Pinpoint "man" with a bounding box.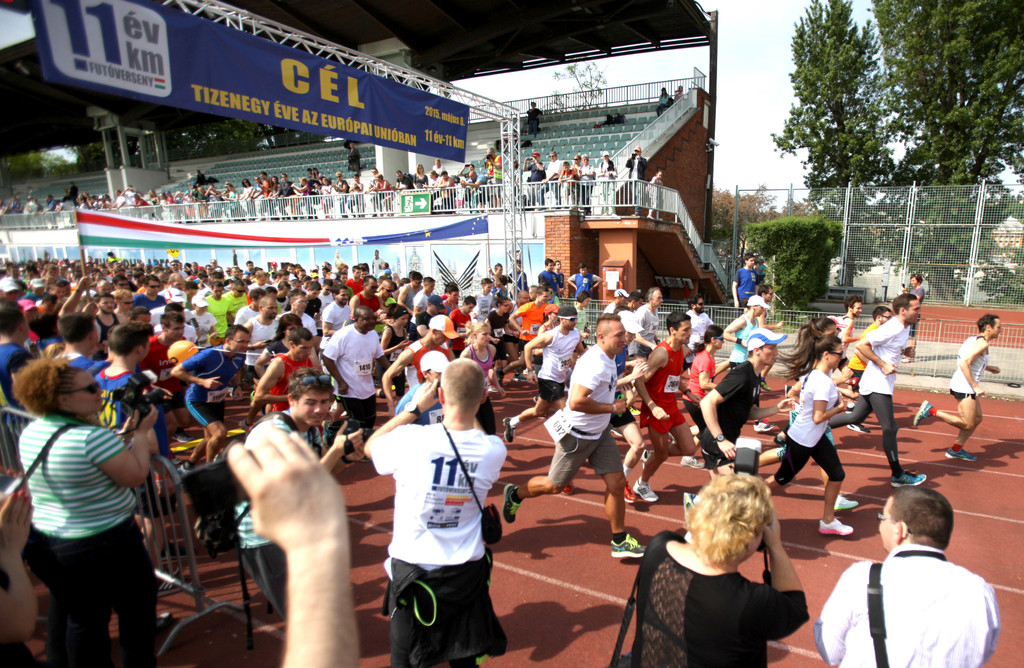
left=547, top=149, right=566, bottom=202.
